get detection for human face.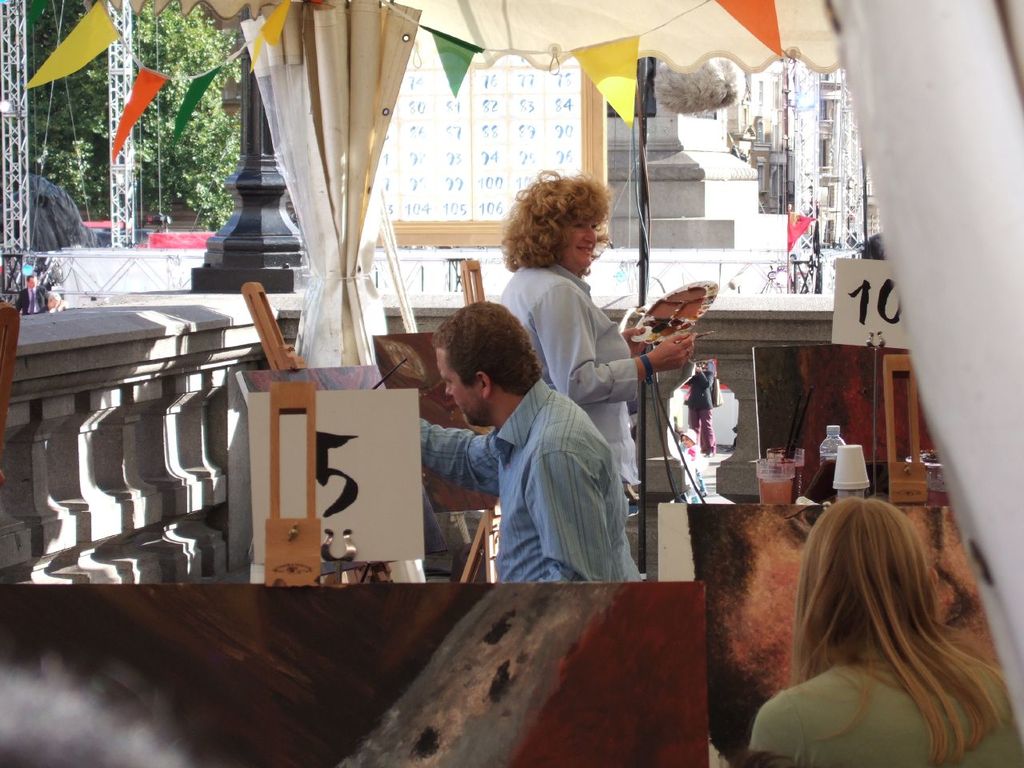
Detection: x1=565 y1=208 x2=595 y2=264.
